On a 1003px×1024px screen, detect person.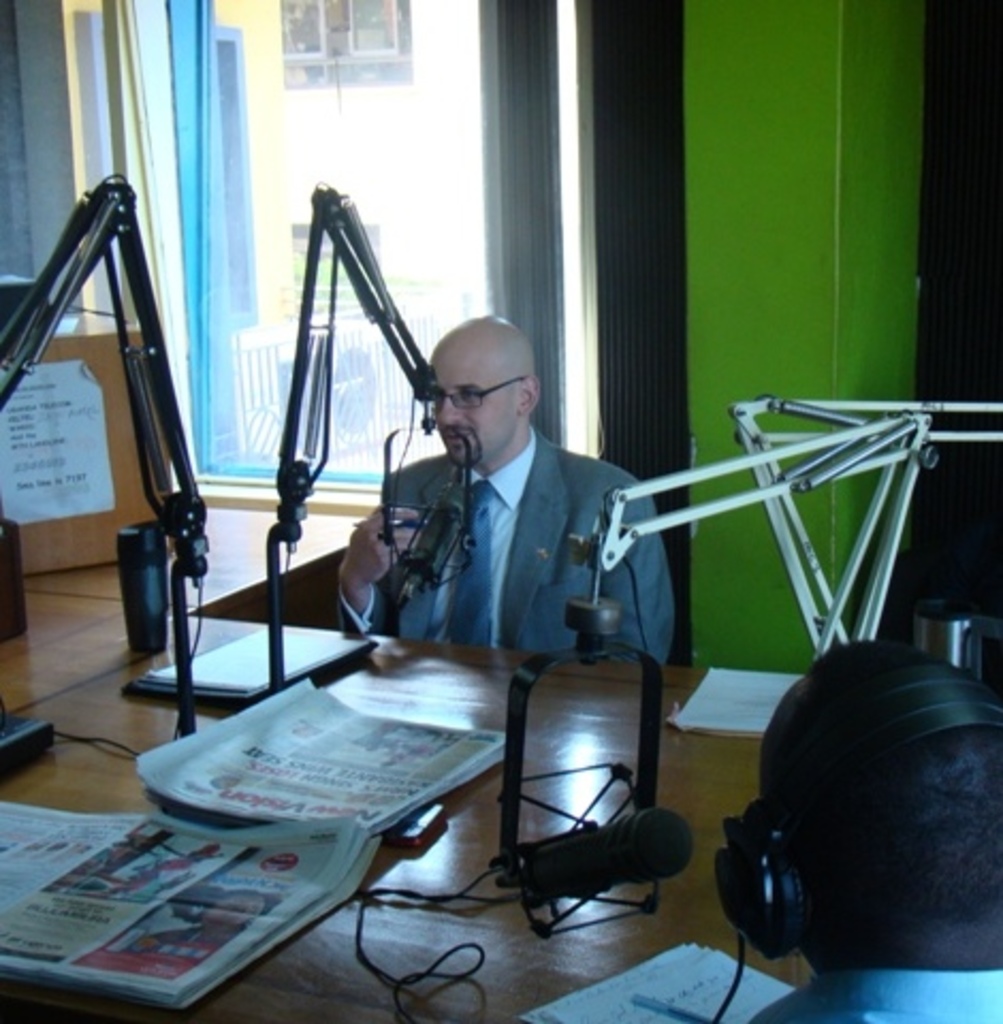
bbox=(741, 640, 1001, 1022).
